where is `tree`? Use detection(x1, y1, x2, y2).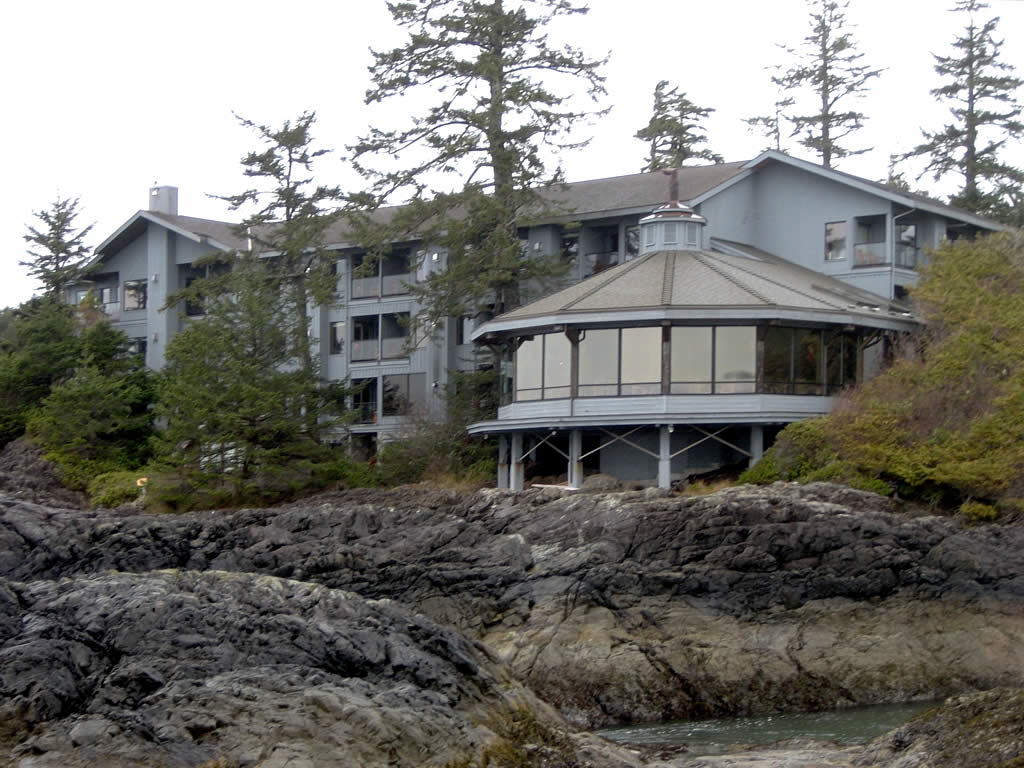
detection(27, 307, 165, 476).
